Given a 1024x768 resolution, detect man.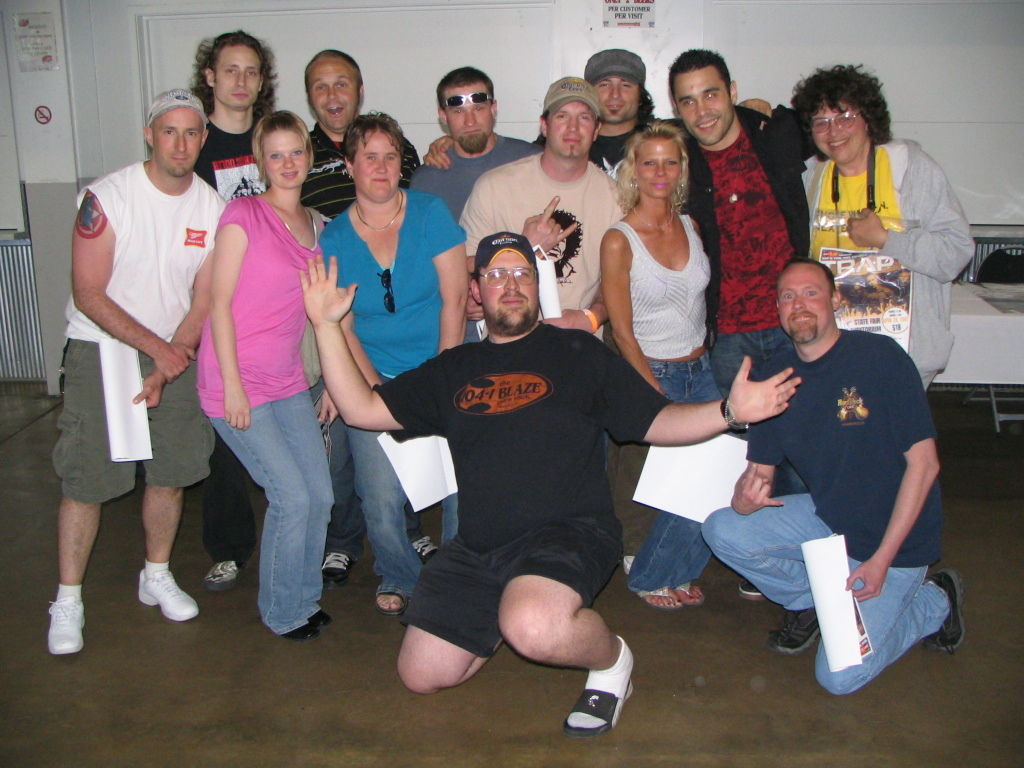
(x1=408, y1=67, x2=546, y2=234).
